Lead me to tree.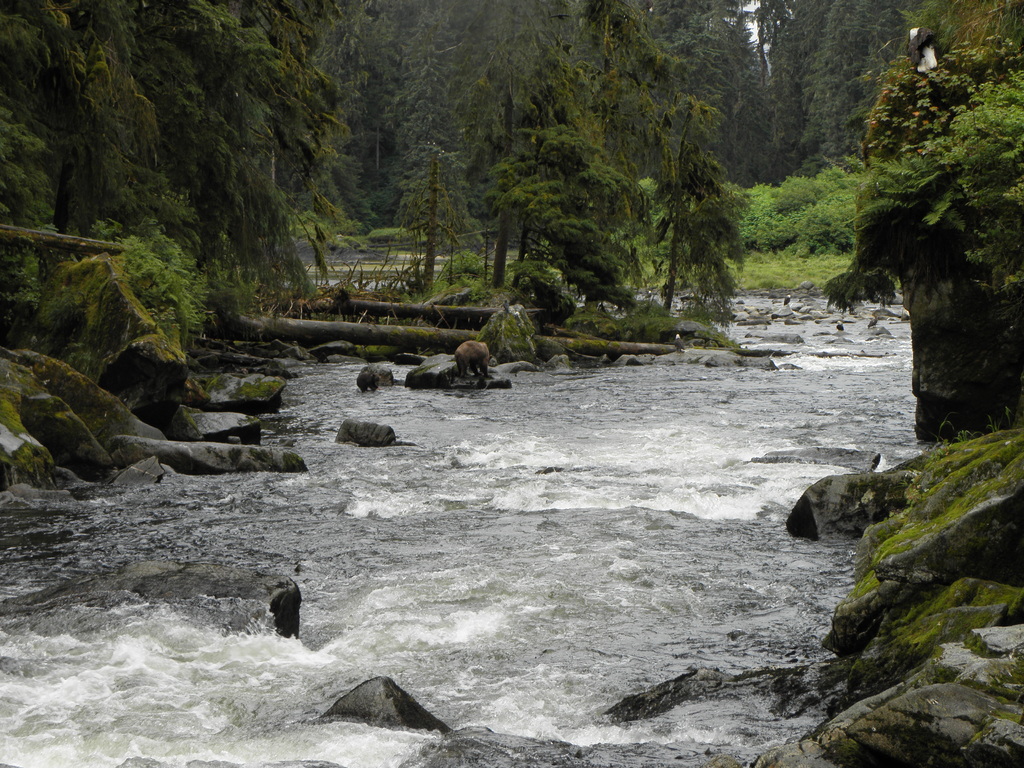
Lead to BBox(746, 0, 799, 90).
